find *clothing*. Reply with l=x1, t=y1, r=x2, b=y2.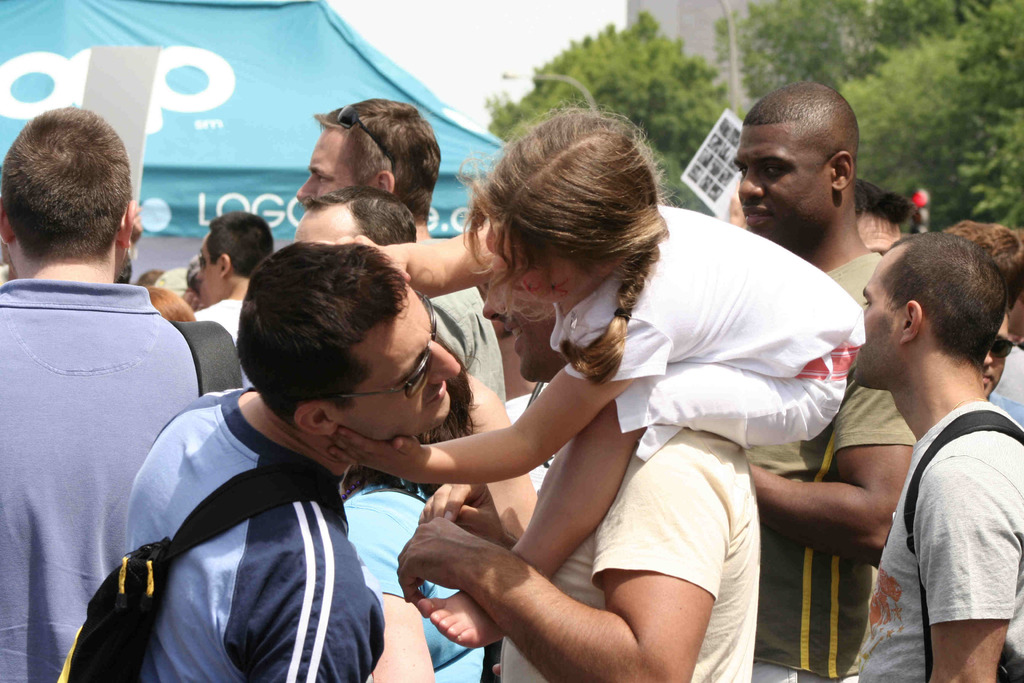
l=493, t=436, r=753, b=682.
